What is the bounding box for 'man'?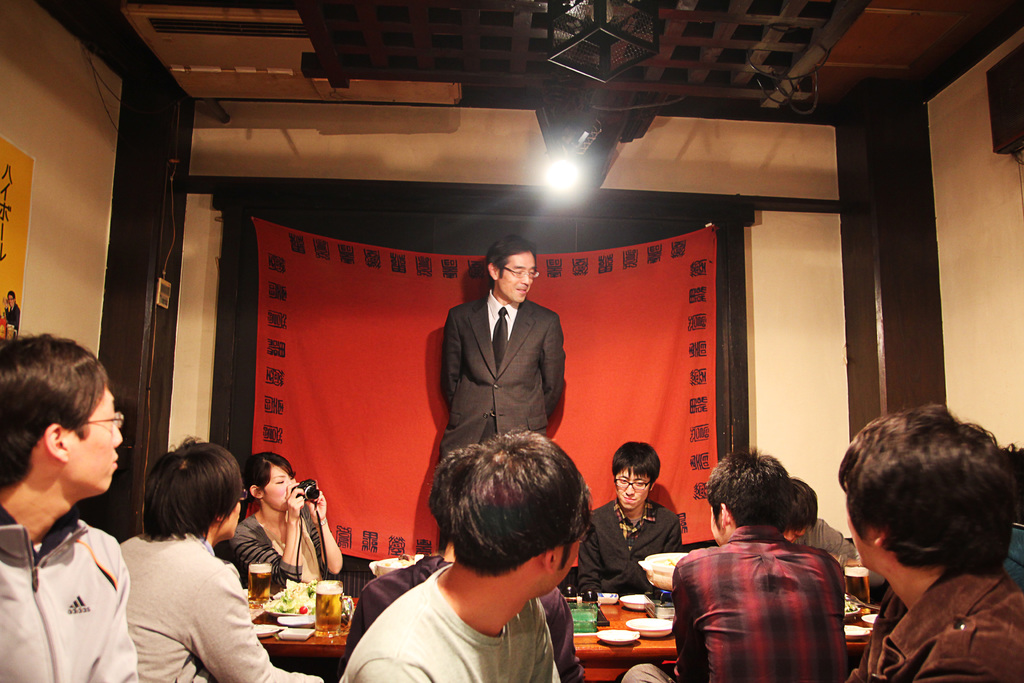
574:434:679:595.
